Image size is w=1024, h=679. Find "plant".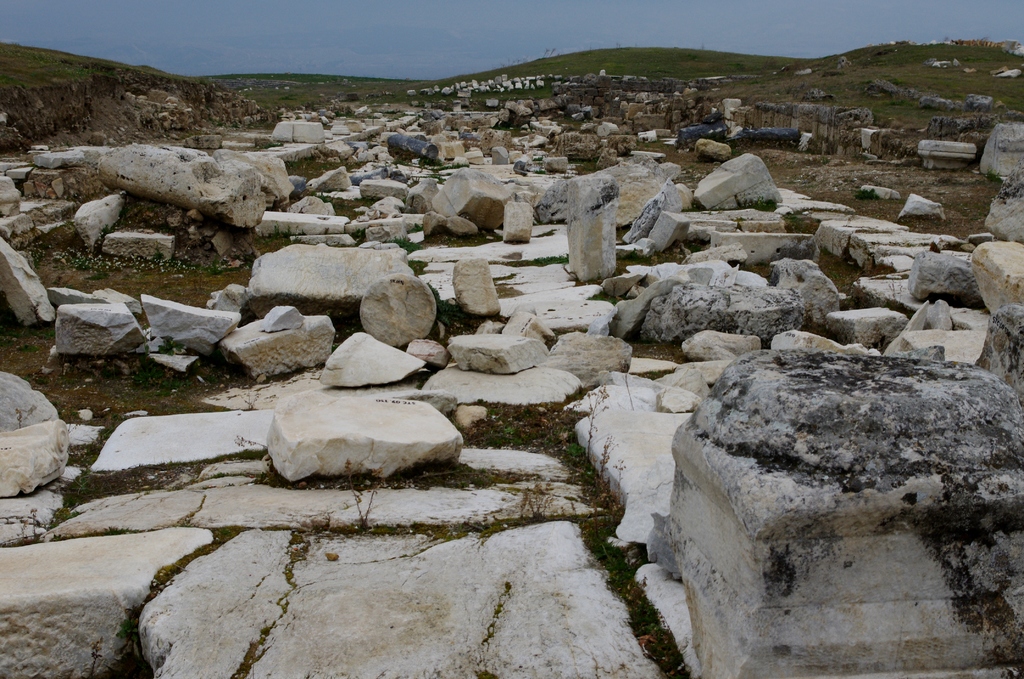
783, 209, 803, 229.
